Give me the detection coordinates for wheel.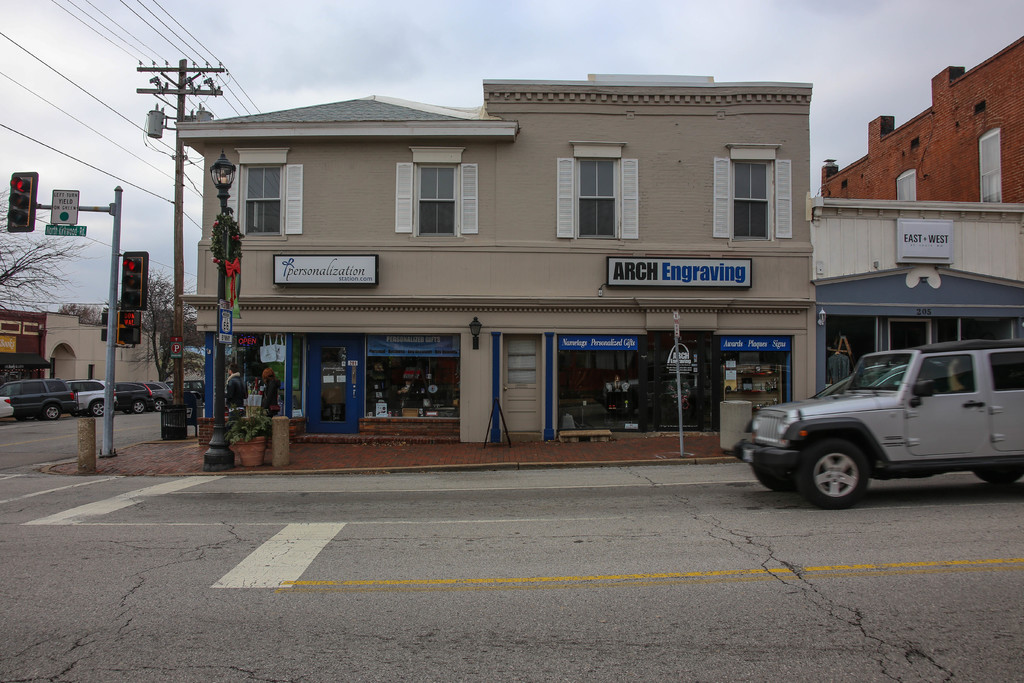
select_region(975, 463, 1022, 486).
